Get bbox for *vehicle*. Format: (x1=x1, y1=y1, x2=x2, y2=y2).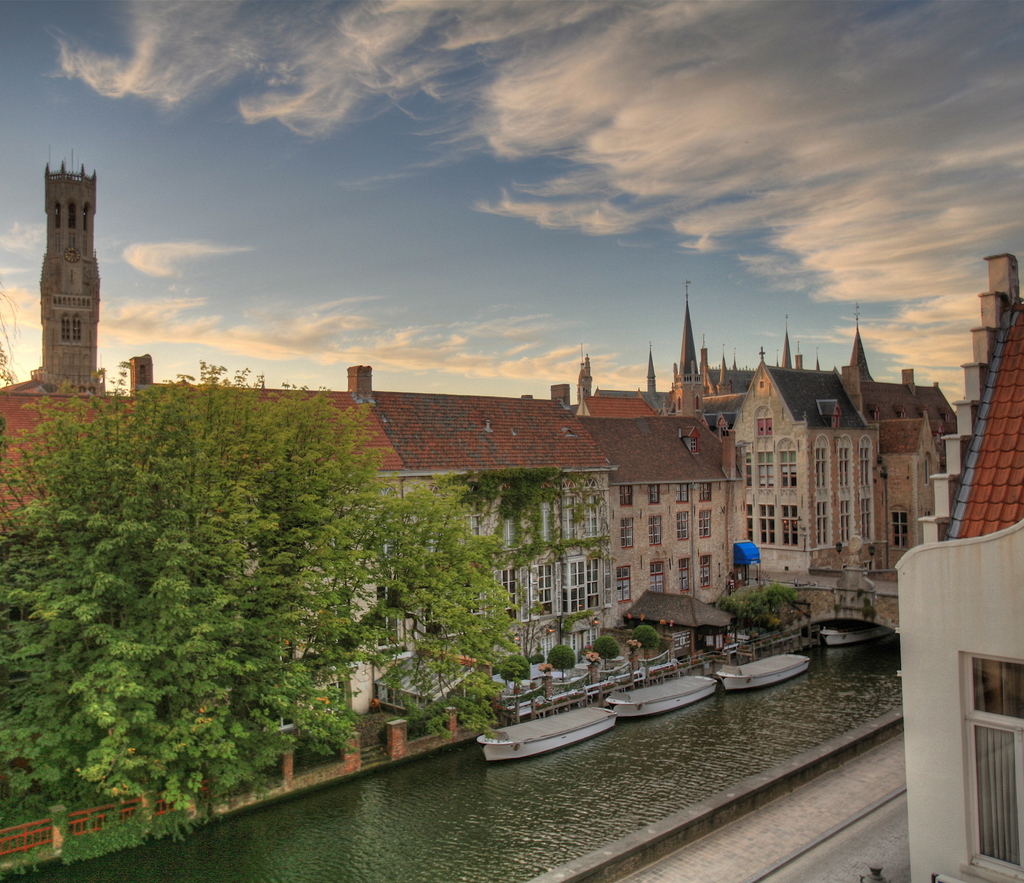
(x1=816, y1=626, x2=895, y2=647).
